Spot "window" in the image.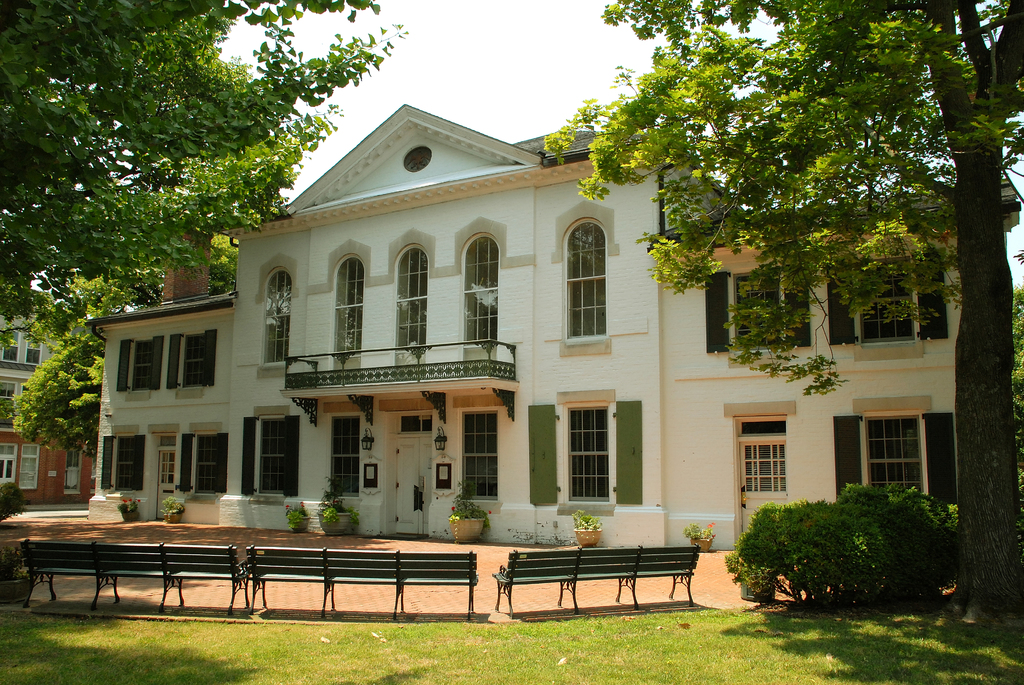
"window" found at bbox=[468, 237, 504, 347].
